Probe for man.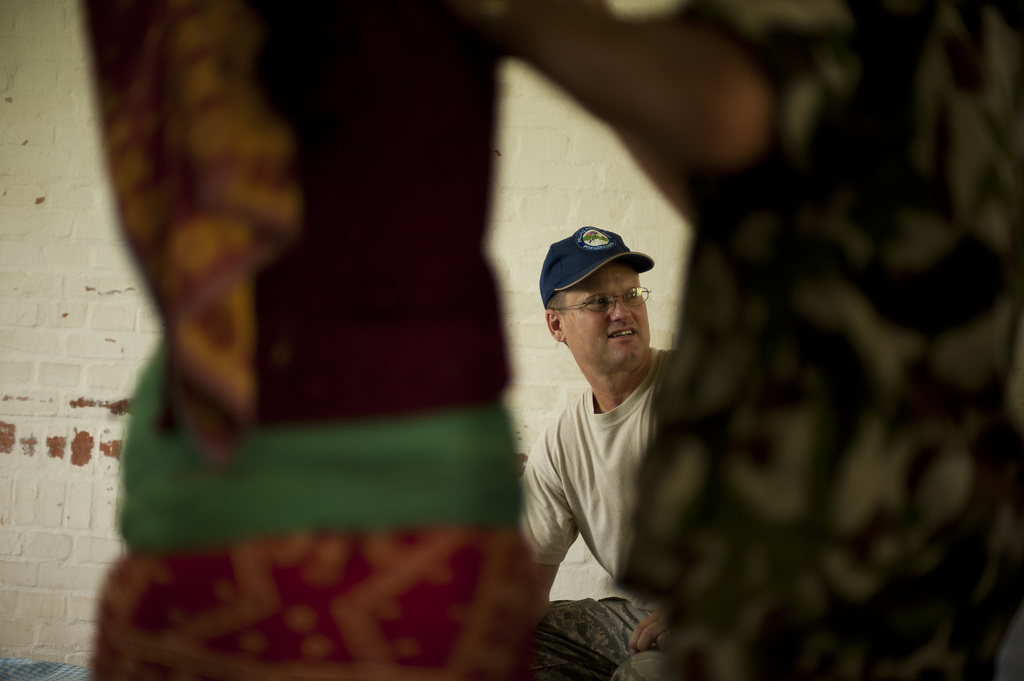
Probe result: [left=516, top=211, right=662, bottom=680].
